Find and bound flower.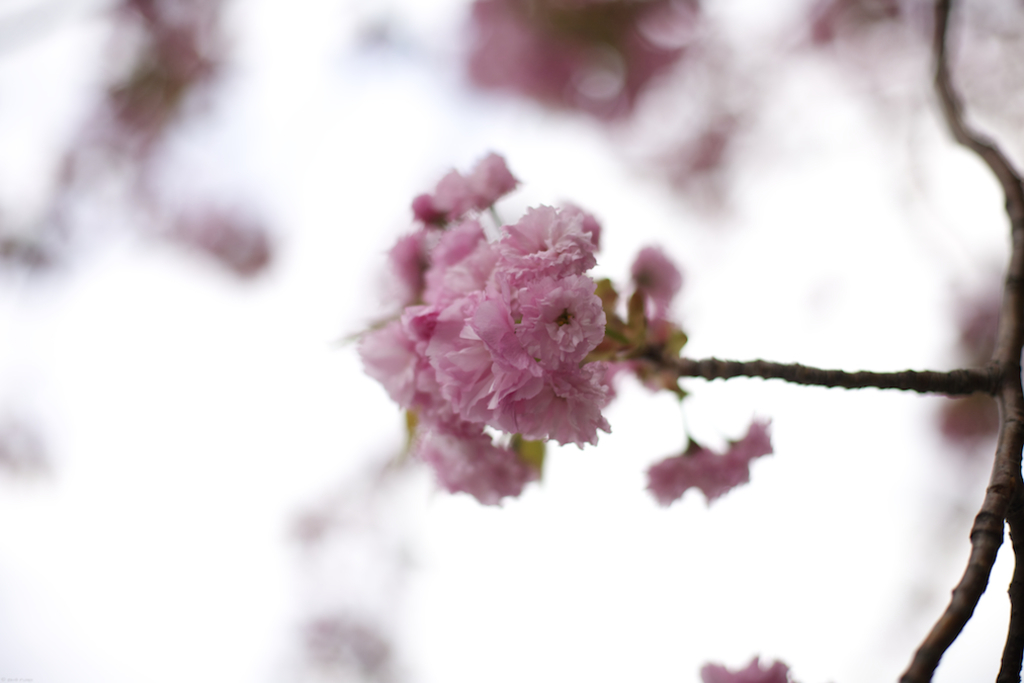
Bound: 953/281/1003/372.
